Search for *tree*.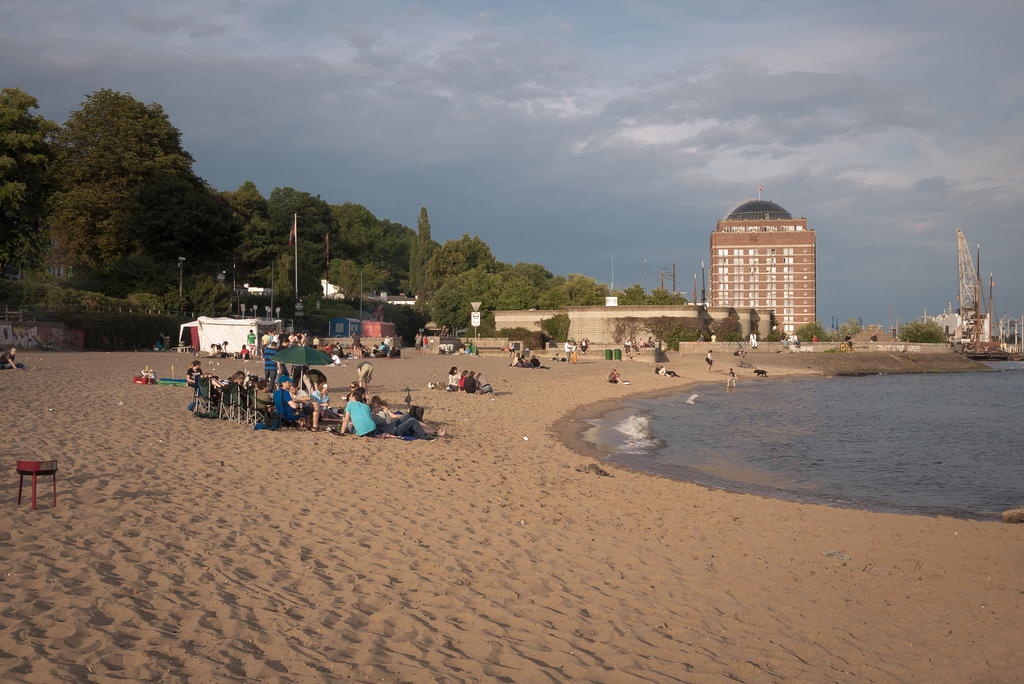
Found at 221/147/717/336.
